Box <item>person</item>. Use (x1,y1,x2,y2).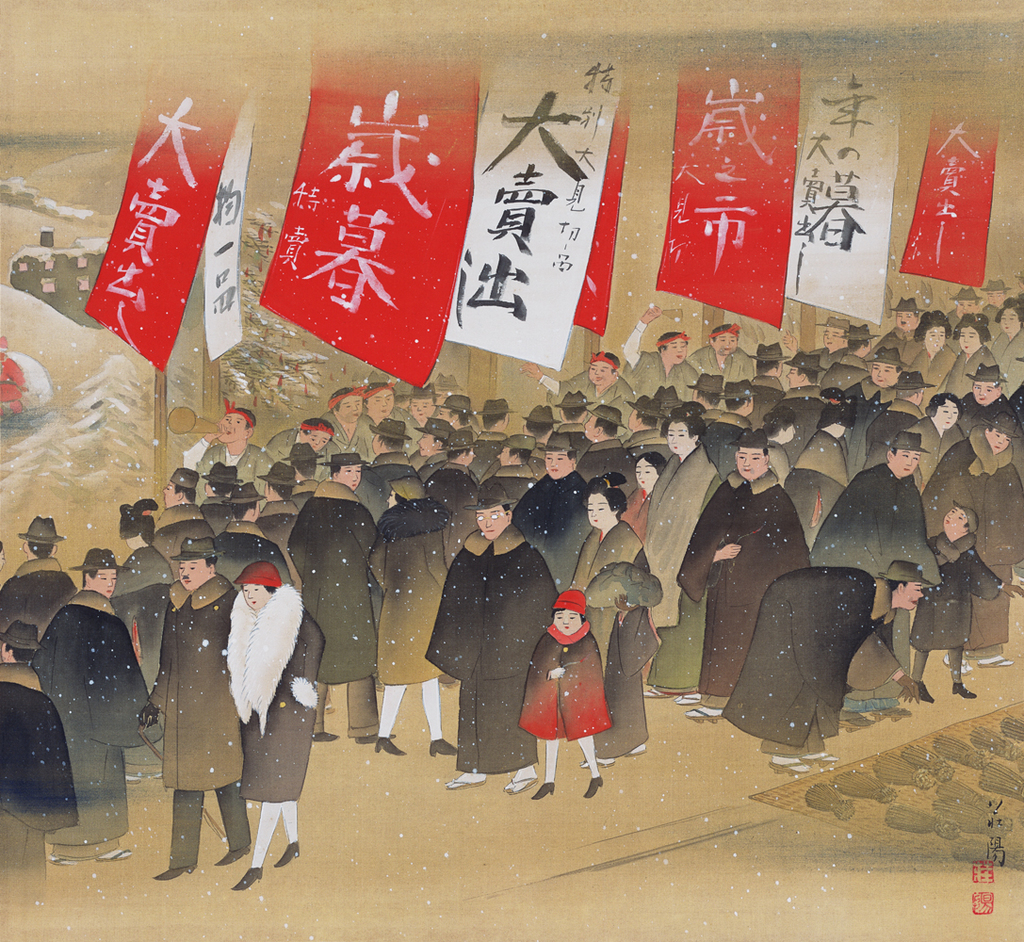
(684,424,814,727).
